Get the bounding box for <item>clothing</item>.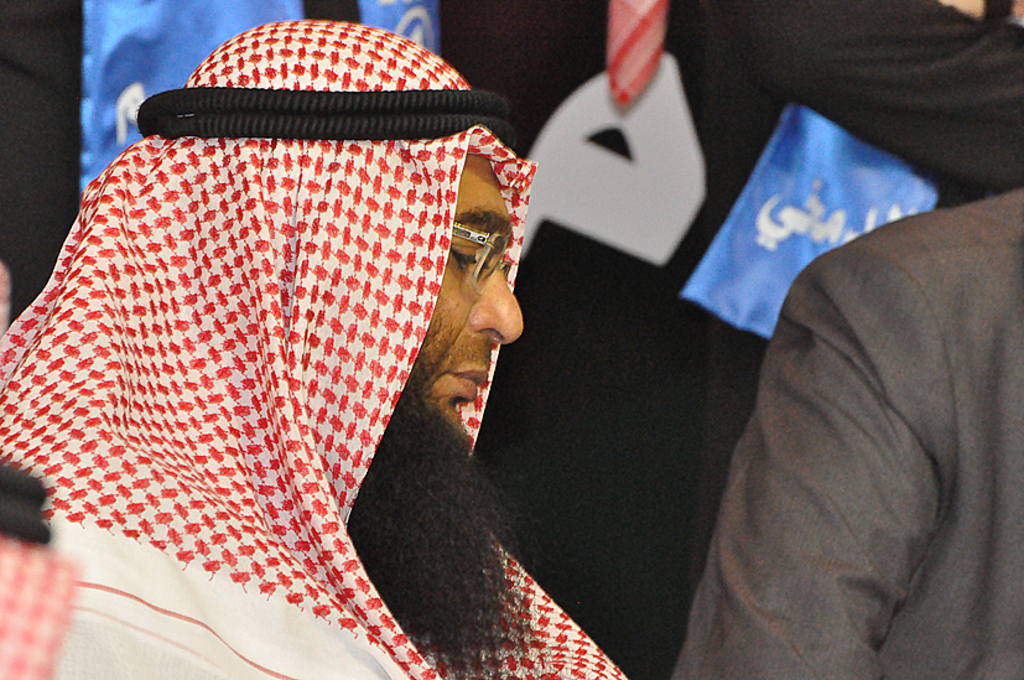
[0, 14, 636, 679].
